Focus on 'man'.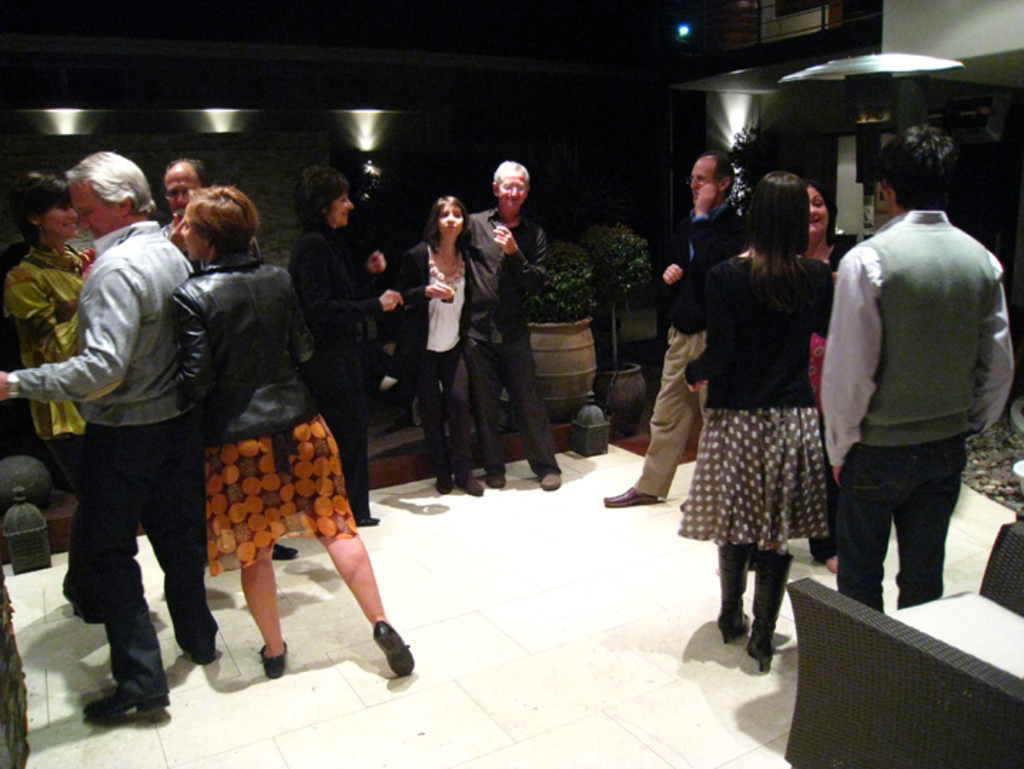
Focused at BBox(599, 150, 746, 509).
